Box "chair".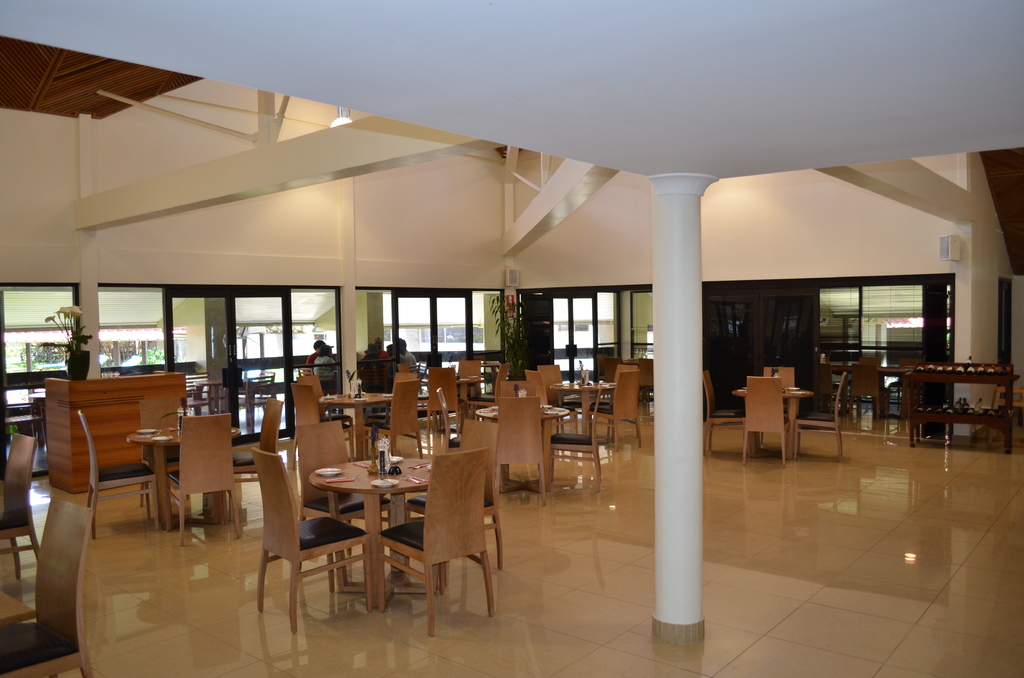
{"left": 428, "top": 366, "right": 461, "bottom": 445}.
